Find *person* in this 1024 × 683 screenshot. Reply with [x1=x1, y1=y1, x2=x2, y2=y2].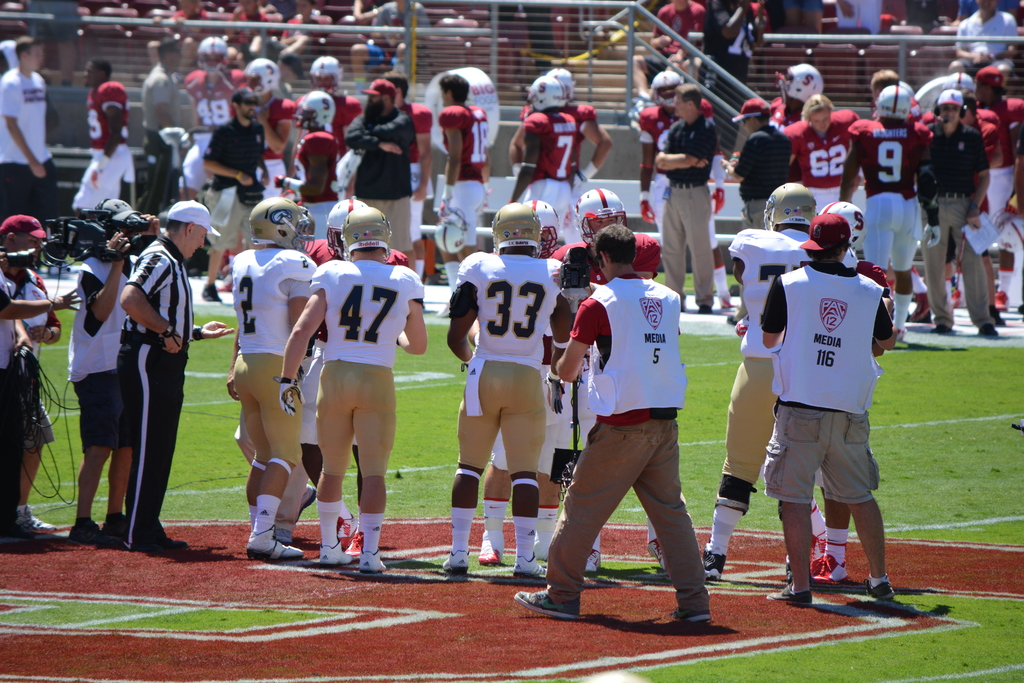
[x1=268, y1=84, x2=348, y2=227].
